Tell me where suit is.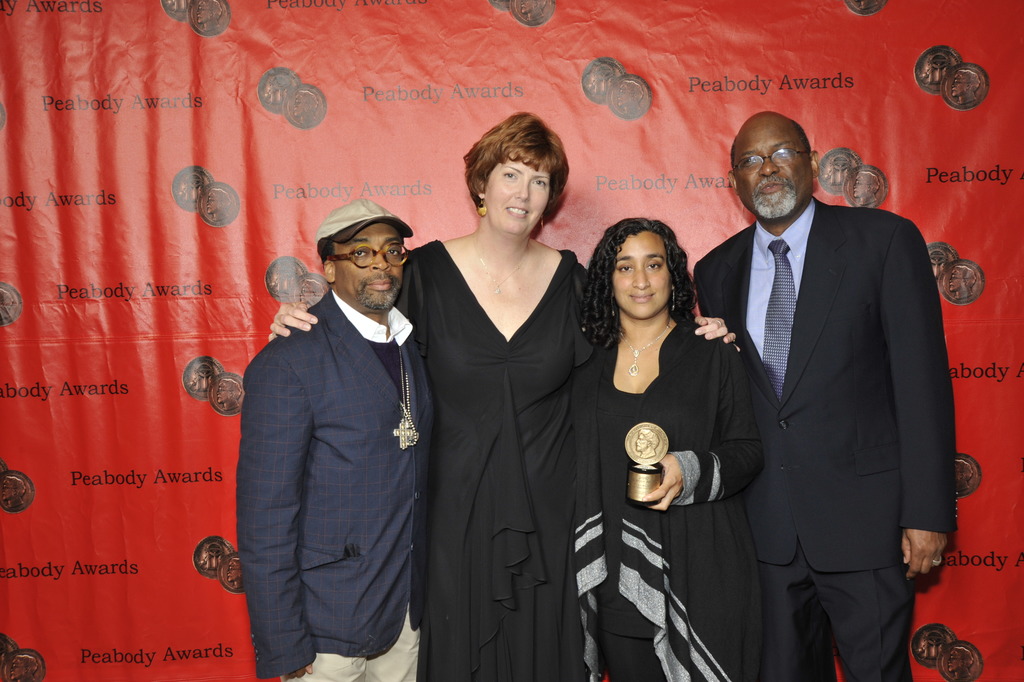
suit is at {"x1": 701, "y1": 90, "x2": 957, "y2": 679}.
